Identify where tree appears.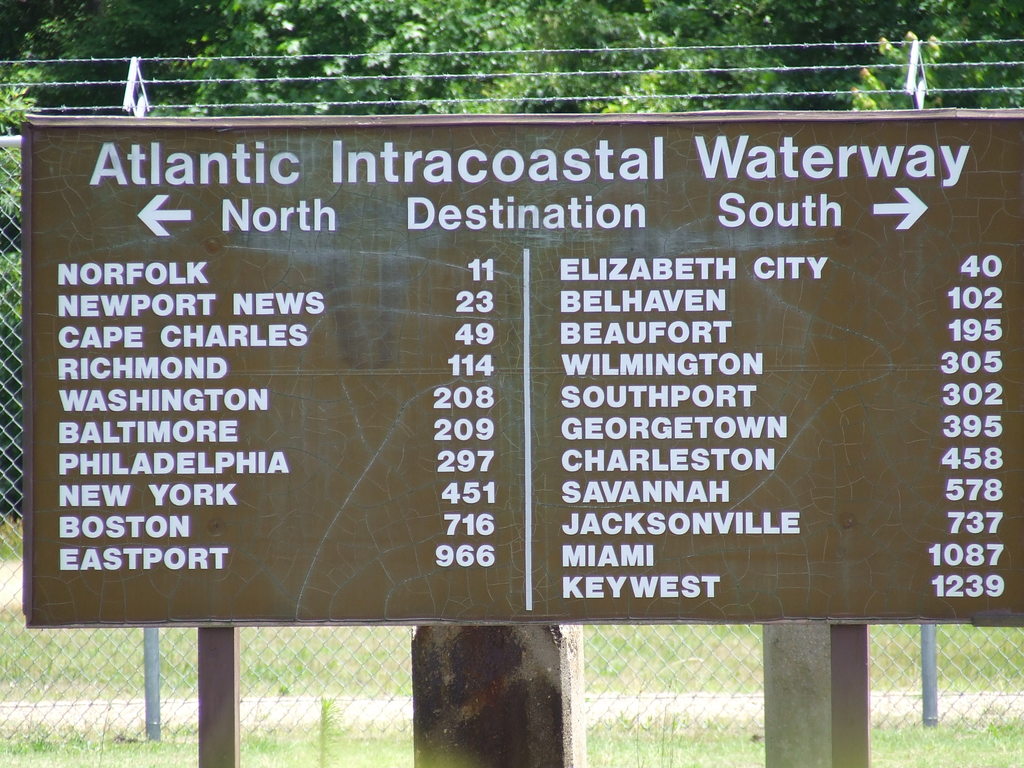
Appears at Rect(0, 0, 1023, 118).
